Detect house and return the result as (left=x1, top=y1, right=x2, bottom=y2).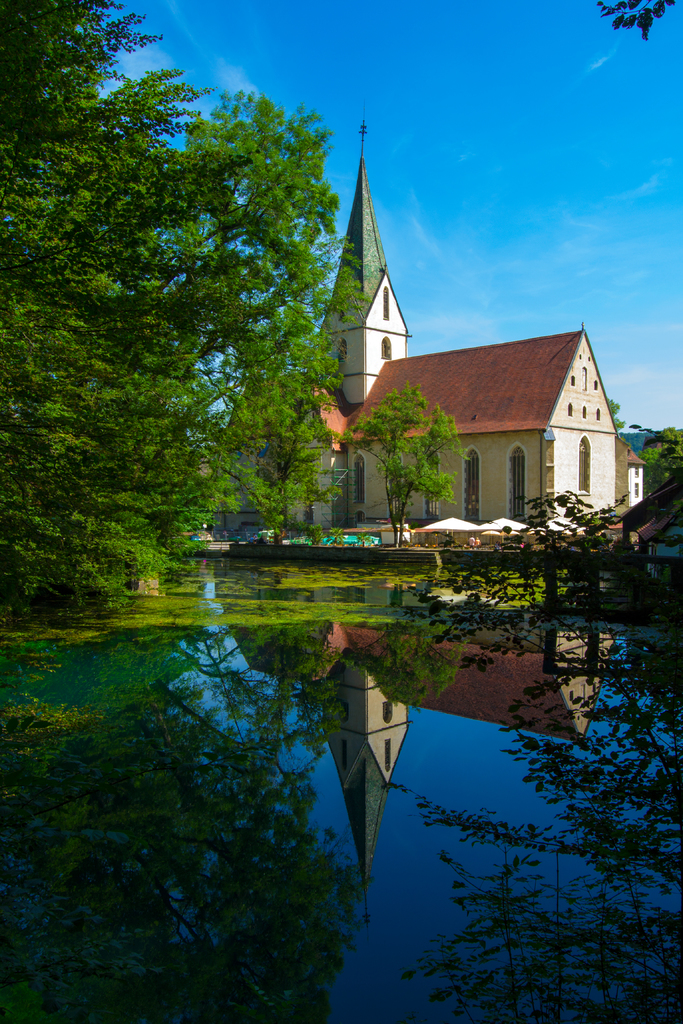
(left=351, top=294, right=629, bottom=547).
